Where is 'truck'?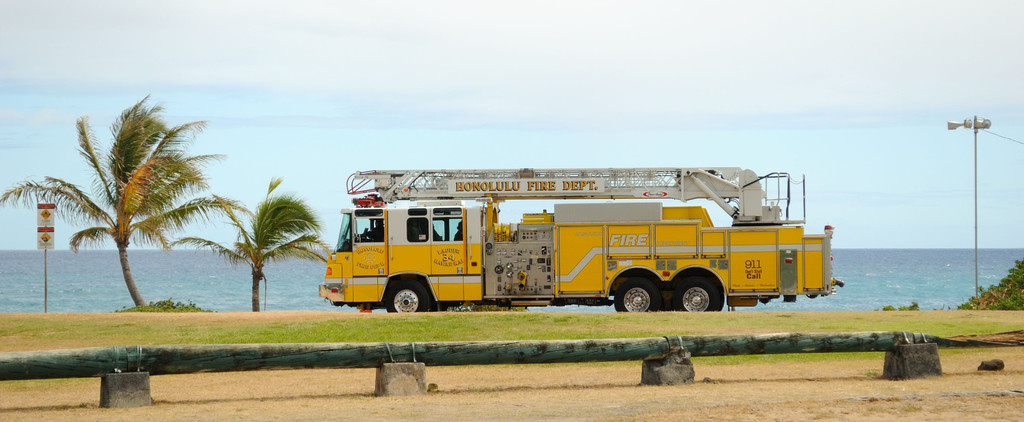
327, 170, 832, 335.
